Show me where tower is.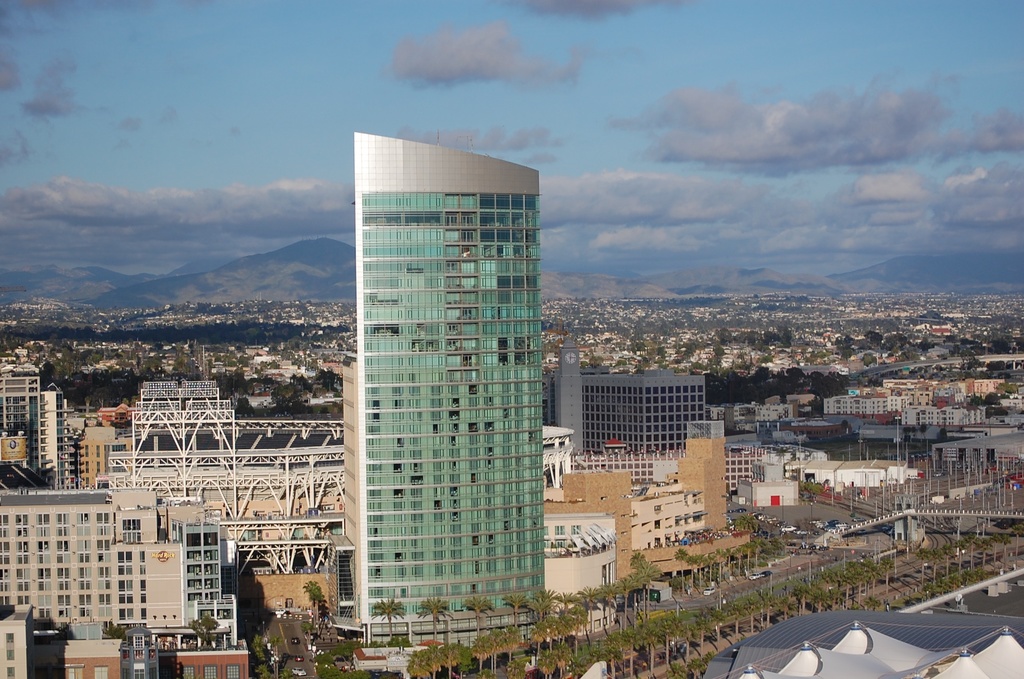
tower is at pyautogui.locateOnScreen(552, 329, 586, 458).
